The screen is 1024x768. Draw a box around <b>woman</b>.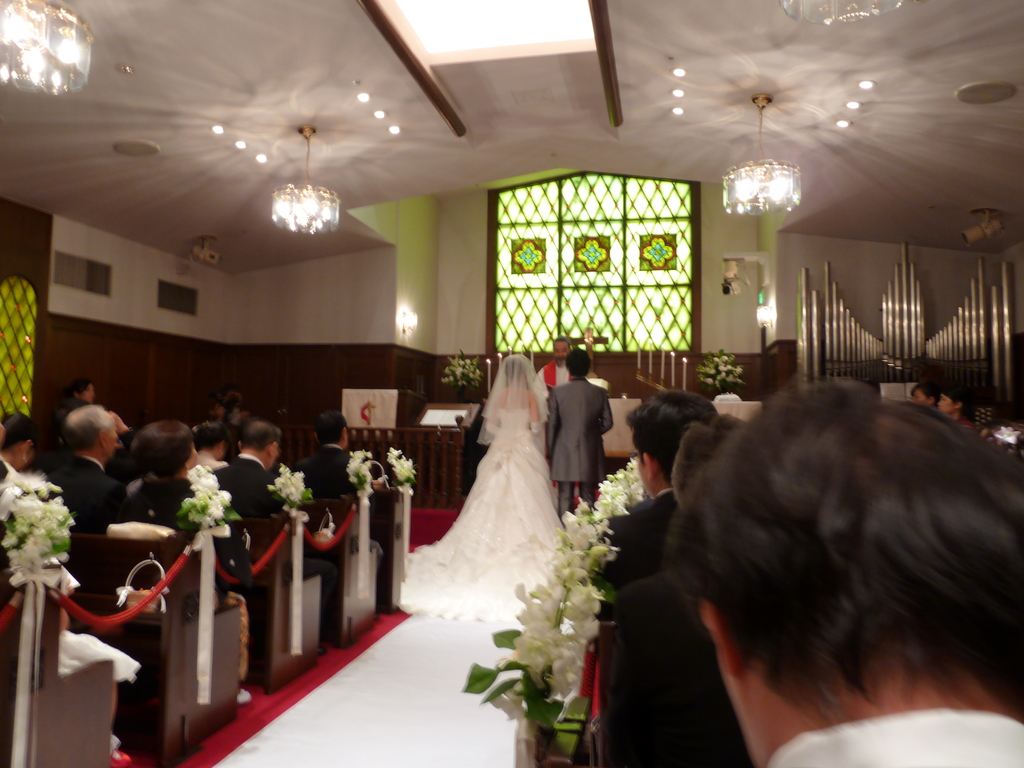
locate(386, 355, 584, 640).
